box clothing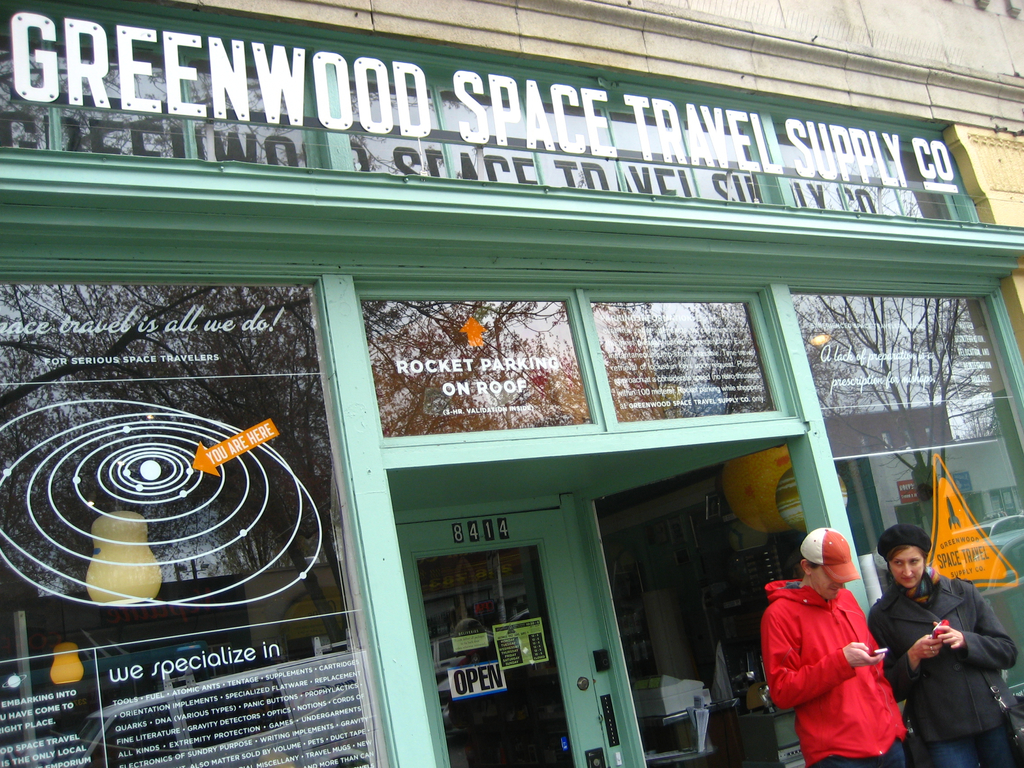
(759,575,920,767)
